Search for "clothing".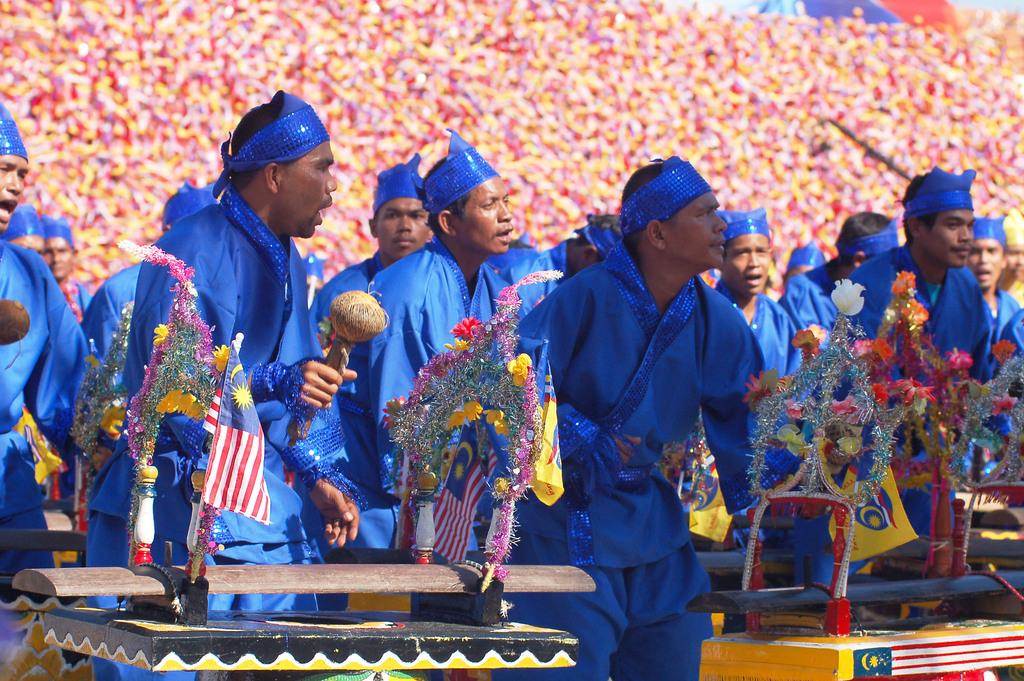
Found at select_region(461, 240, 566, 355).
